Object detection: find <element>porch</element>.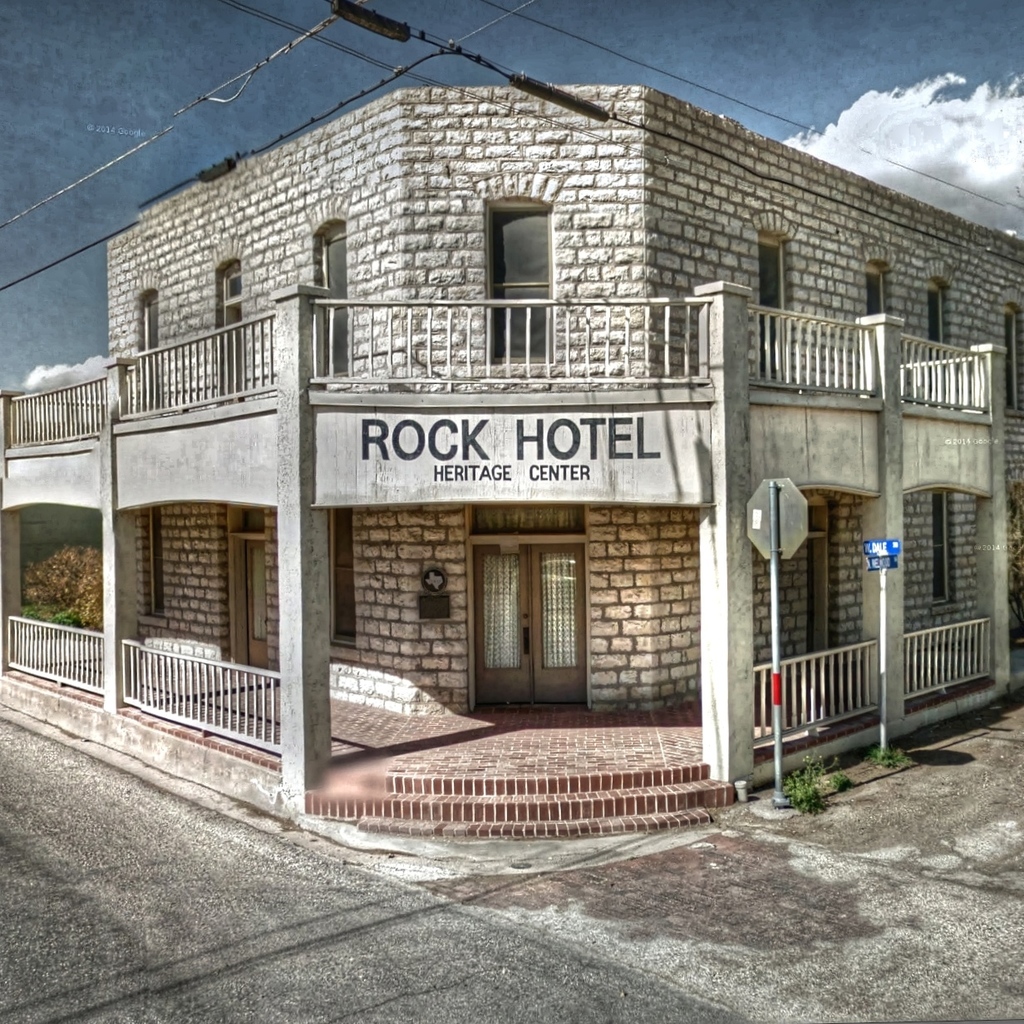
region(0, 614, 1023, 838).
